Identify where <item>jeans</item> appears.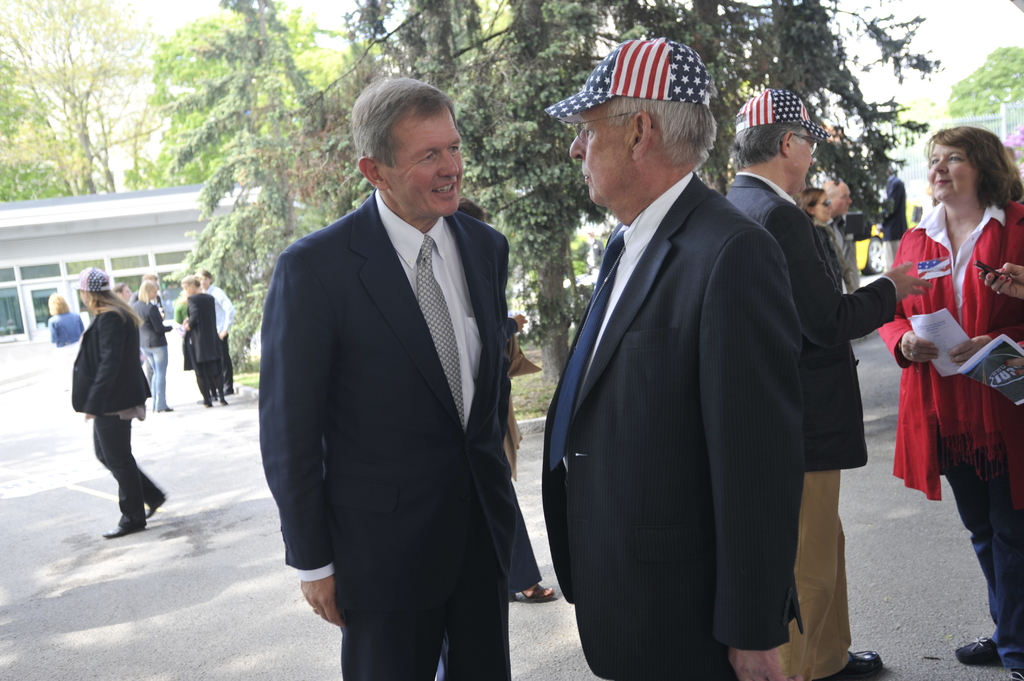
Appears at bbox=[139, 344, 169, 408].
